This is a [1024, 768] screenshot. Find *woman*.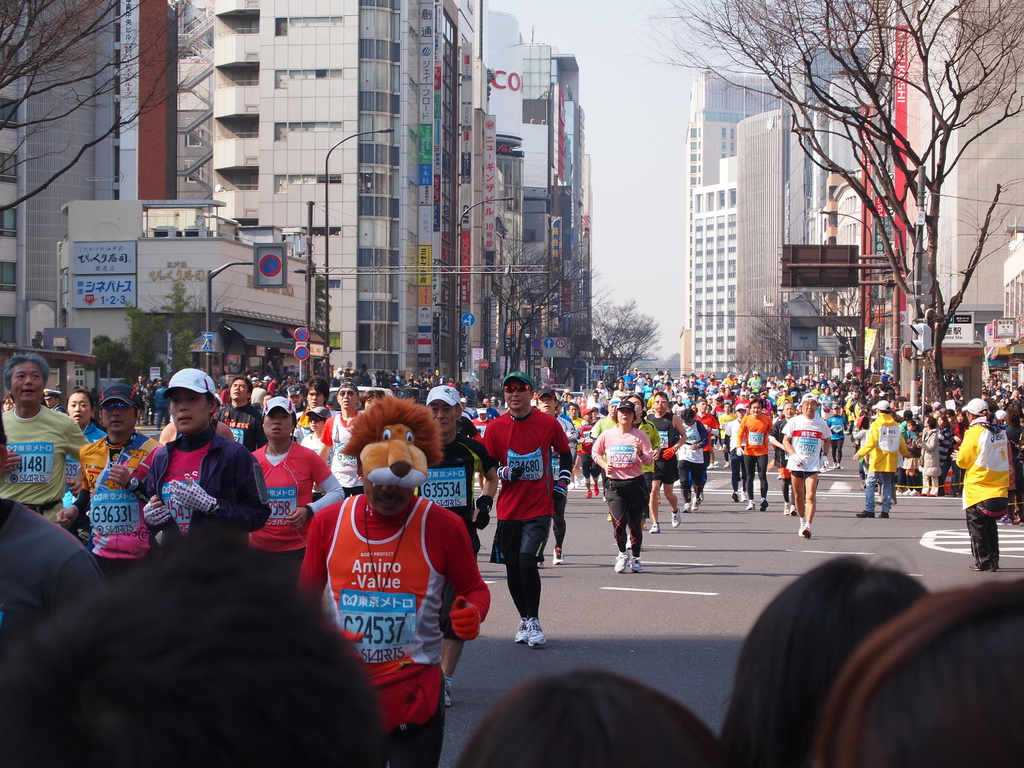
Bounding box: (957, 410, 968, 454).
